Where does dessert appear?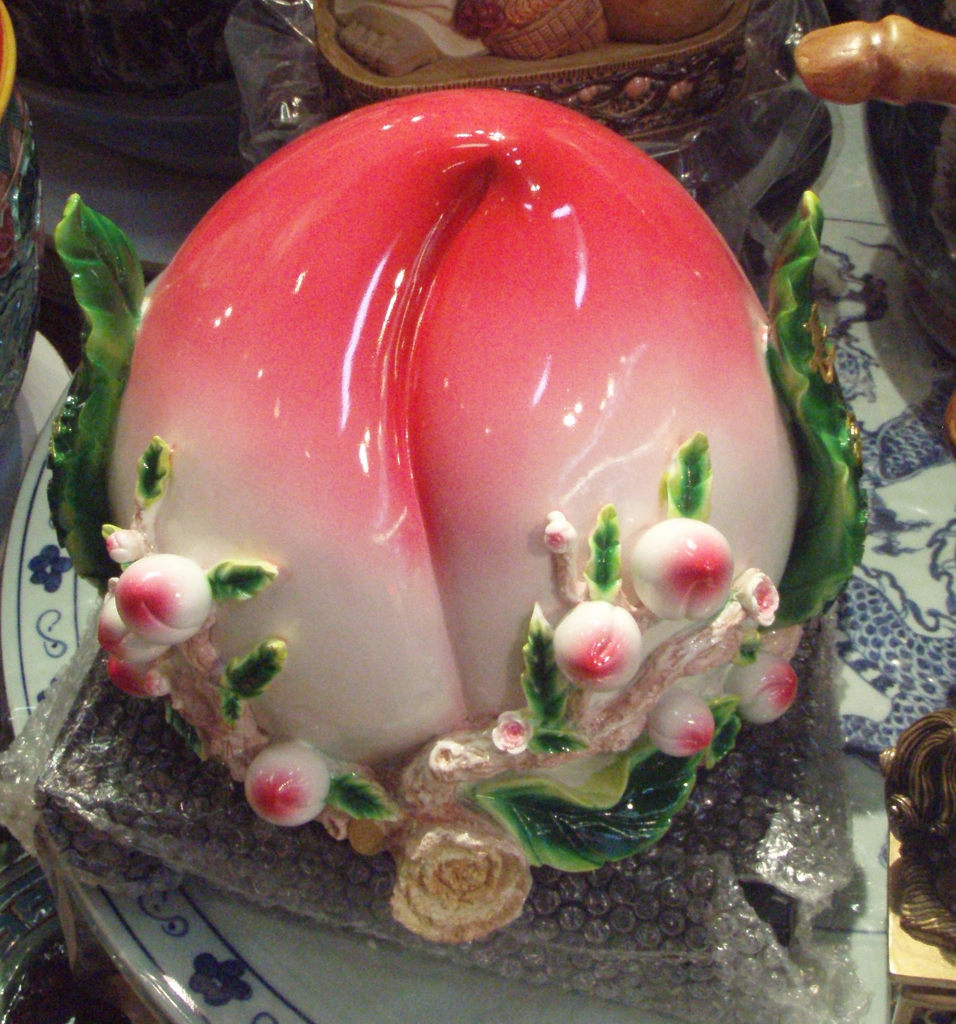
Appears at 34 116 828 918.
